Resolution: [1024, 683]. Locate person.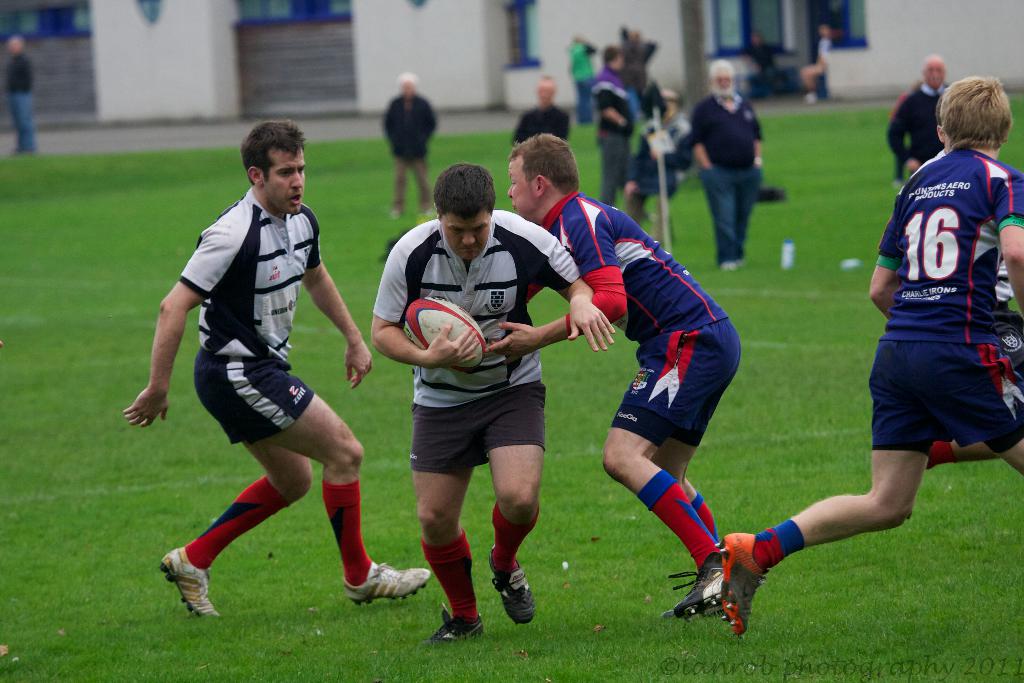
box(587, 46, 632, 210).
